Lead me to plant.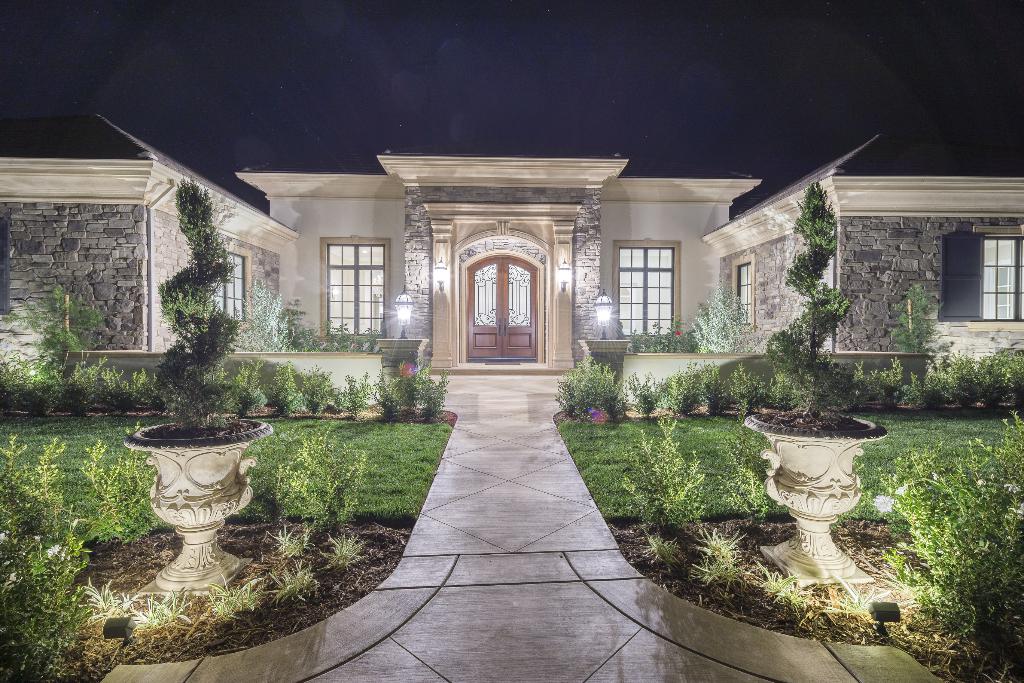
Lead to bbox=(783, 399, 876, 429).
